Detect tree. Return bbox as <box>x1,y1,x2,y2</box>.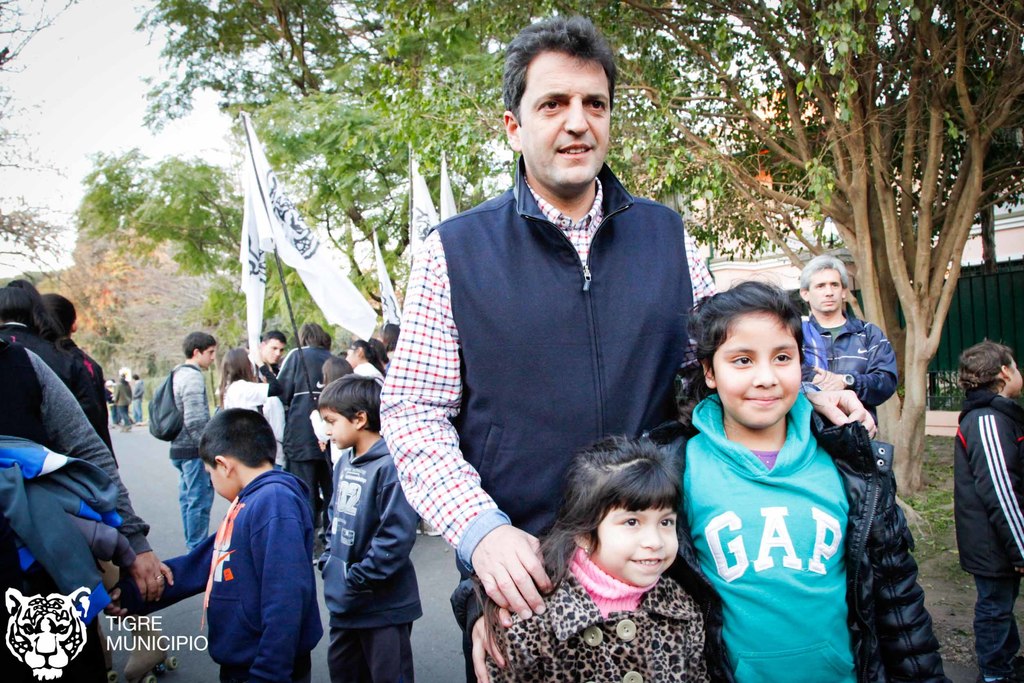
<box>128,0,433,318</box>.
